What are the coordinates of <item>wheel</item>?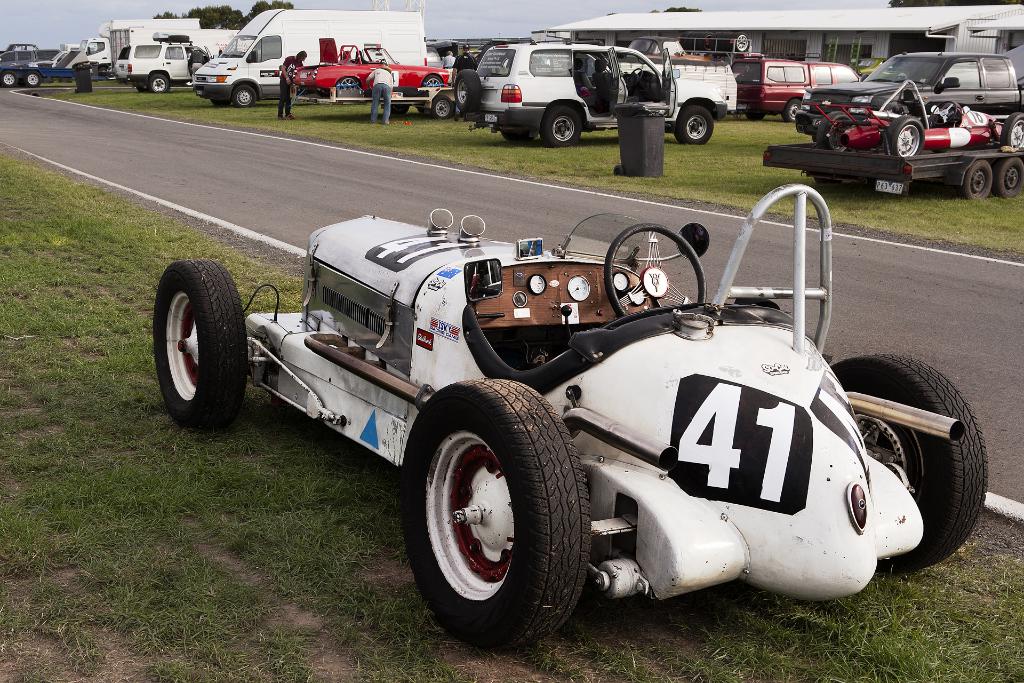
<bbox>390, 102, 406, 114</bbox>.
